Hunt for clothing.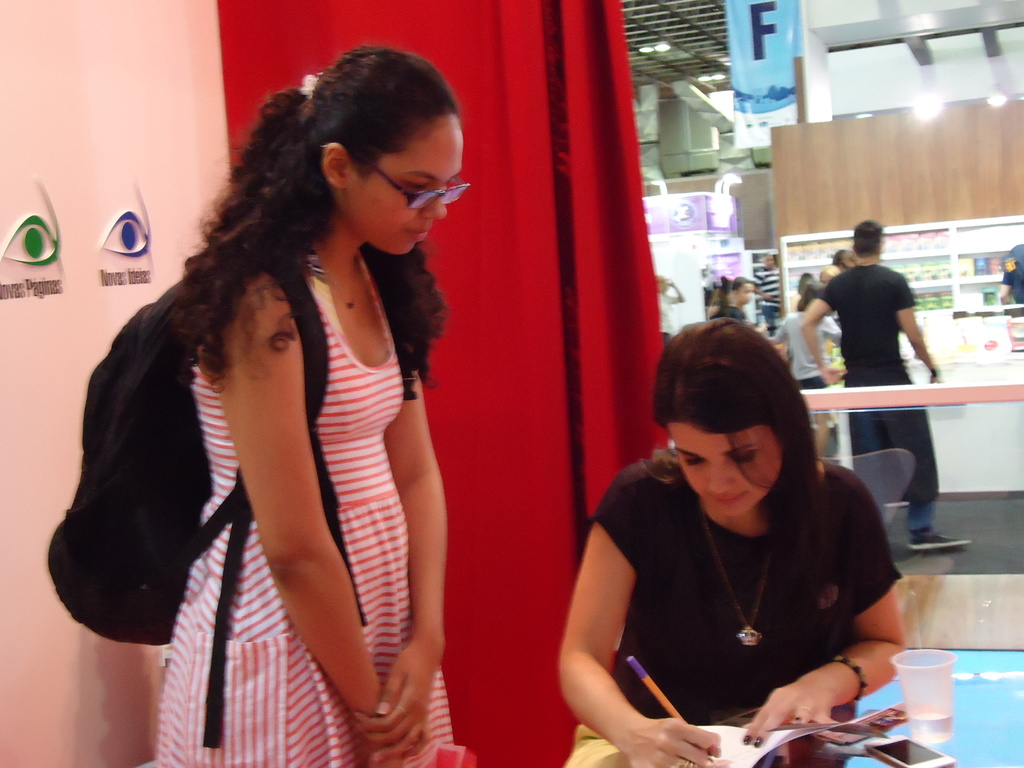
Hunted down at [751, 265, 782, 337].
